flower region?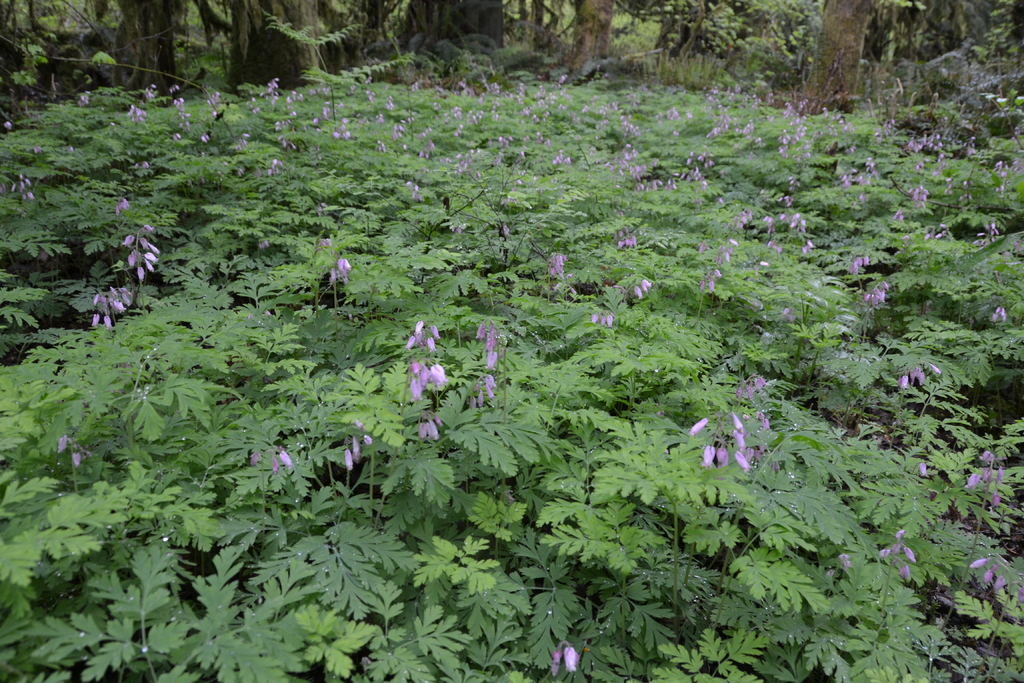
[417, 417, 427, 441]
